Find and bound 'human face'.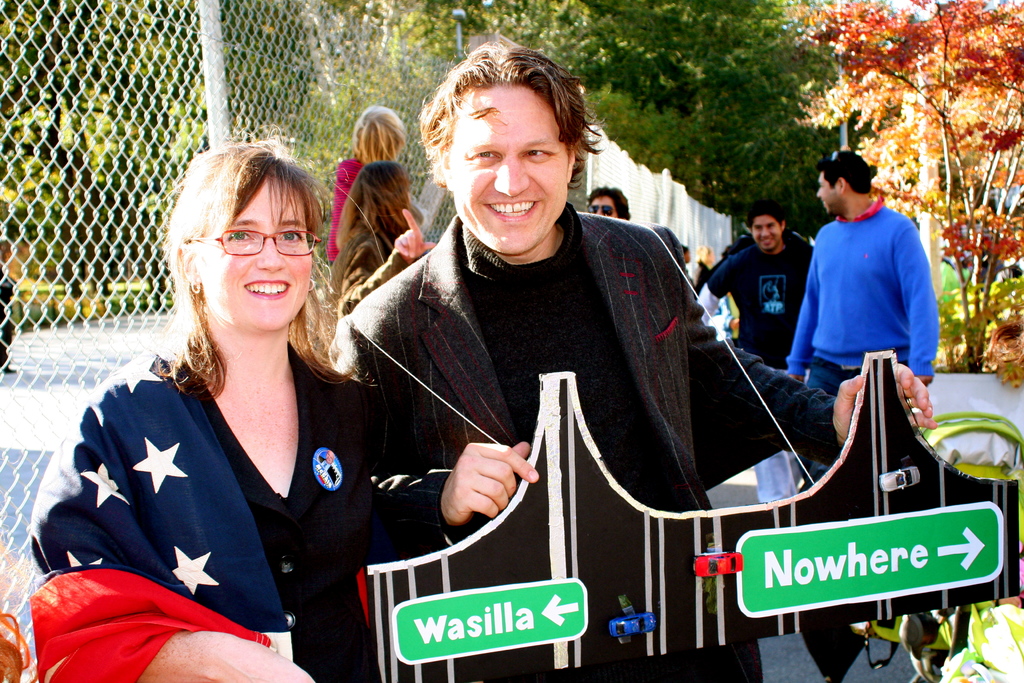
Bound: <region>197, 172, 312, 334</region>.
